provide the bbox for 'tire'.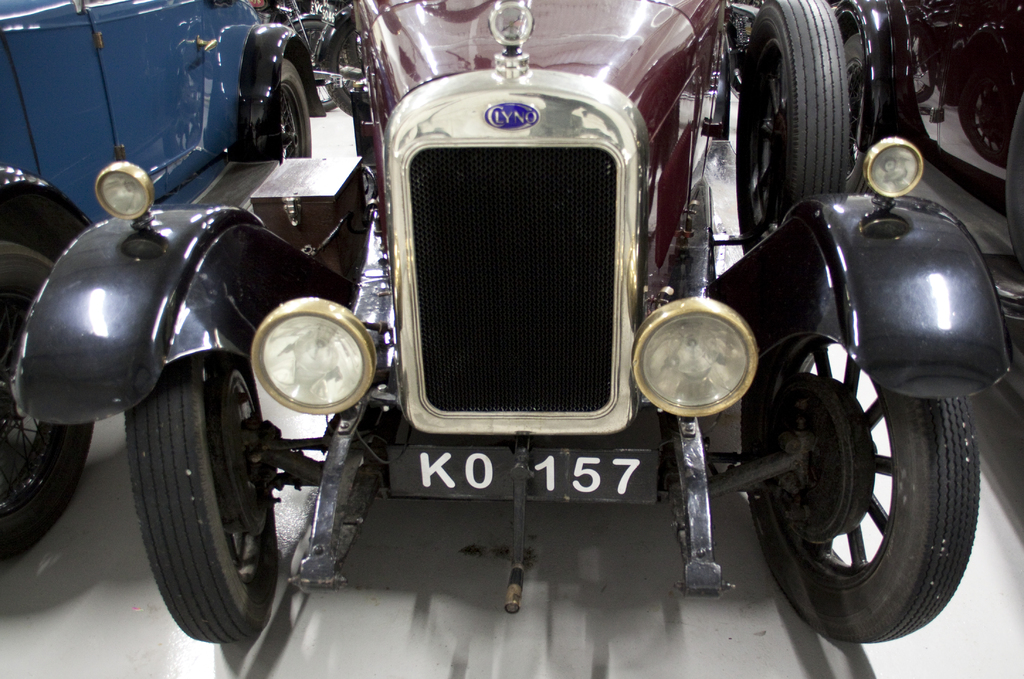
locate(842, 31, 867, 192).
